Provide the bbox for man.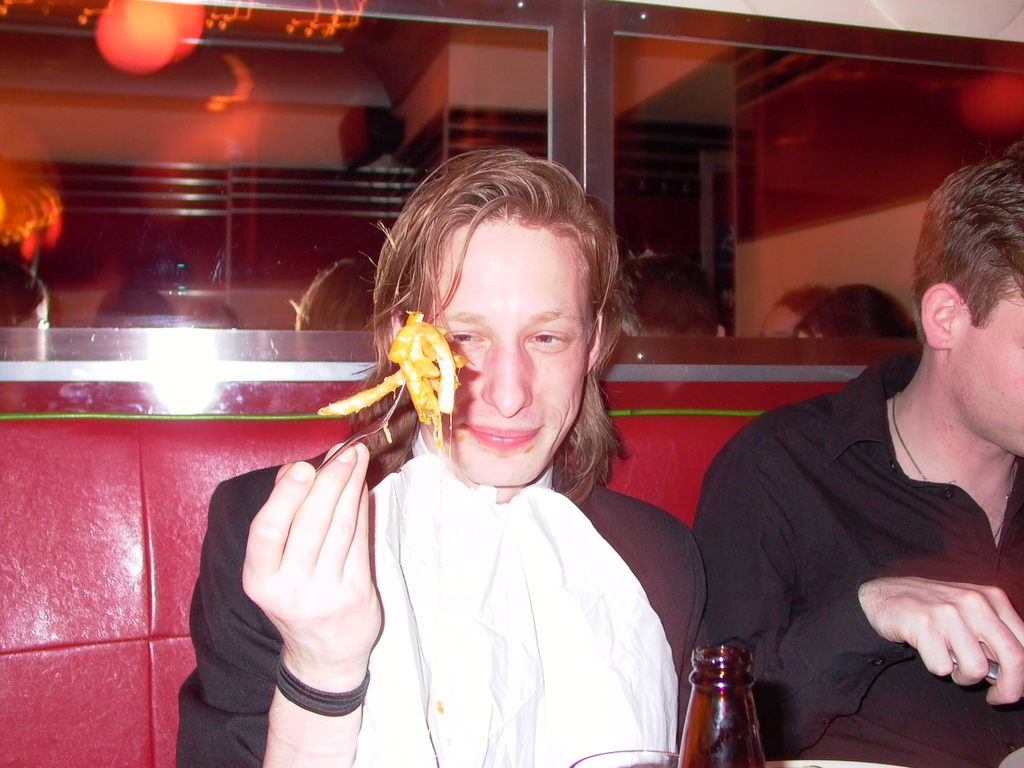
box=[703, 187, 1023, 751].
